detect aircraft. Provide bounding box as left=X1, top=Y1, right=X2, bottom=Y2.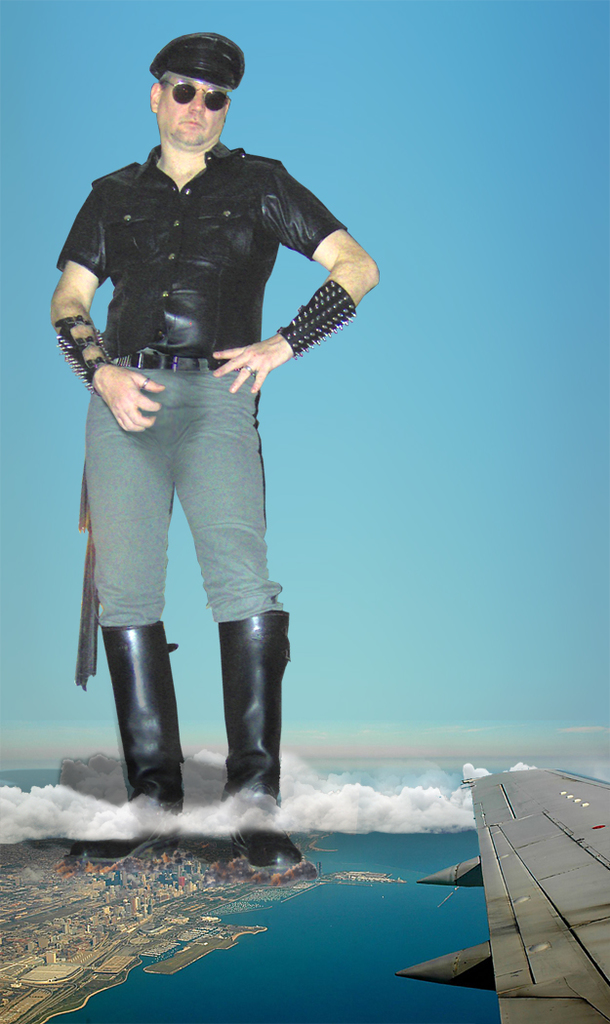
left=387, top=754, right=609, bottom=1017.
